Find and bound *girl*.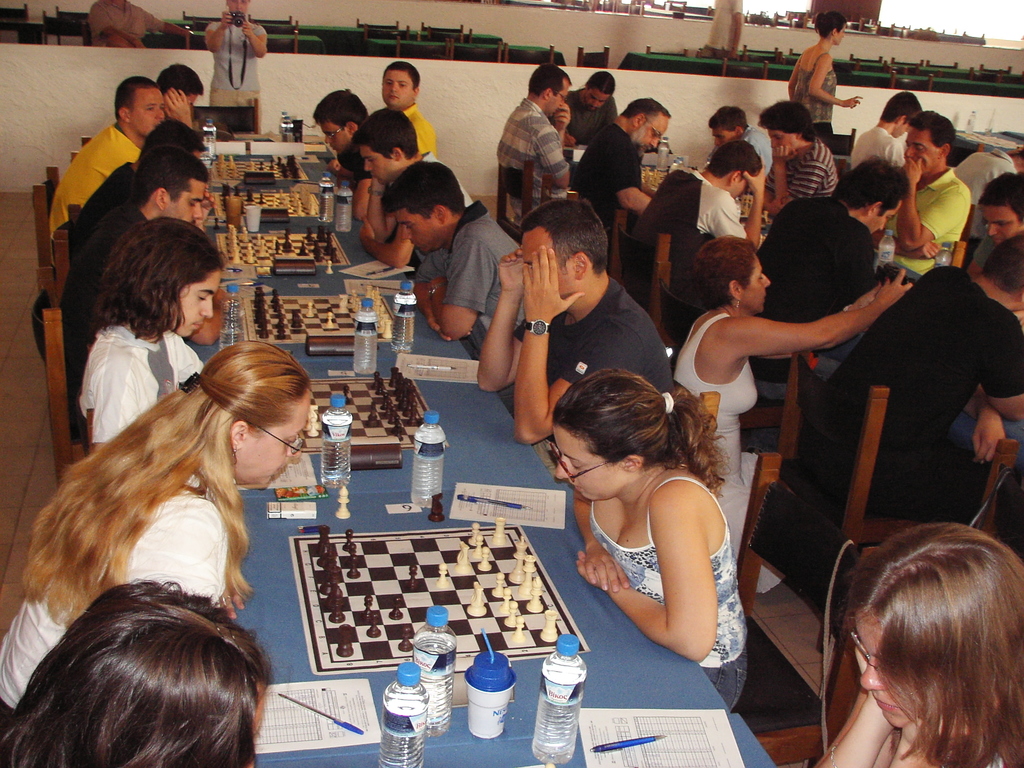
Bound: x1=790 y1=13 x2=863 y2=135.
